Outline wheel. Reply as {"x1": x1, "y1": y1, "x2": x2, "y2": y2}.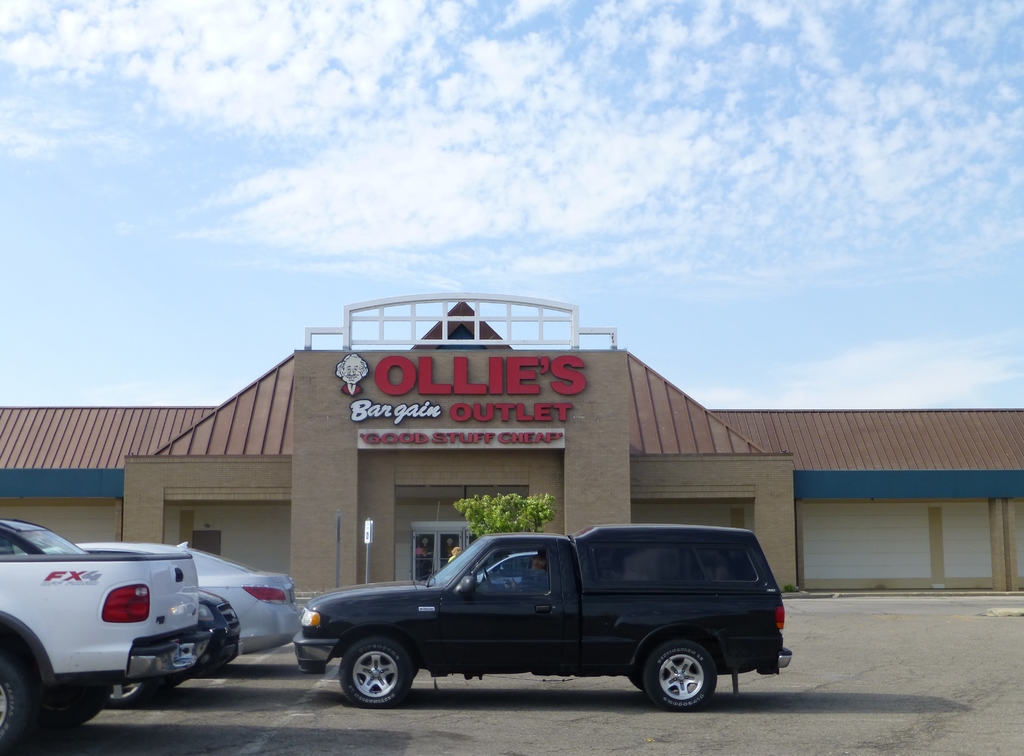
{"x1": 0, "y1": 655, "x2": 36, "y2": 755}.
